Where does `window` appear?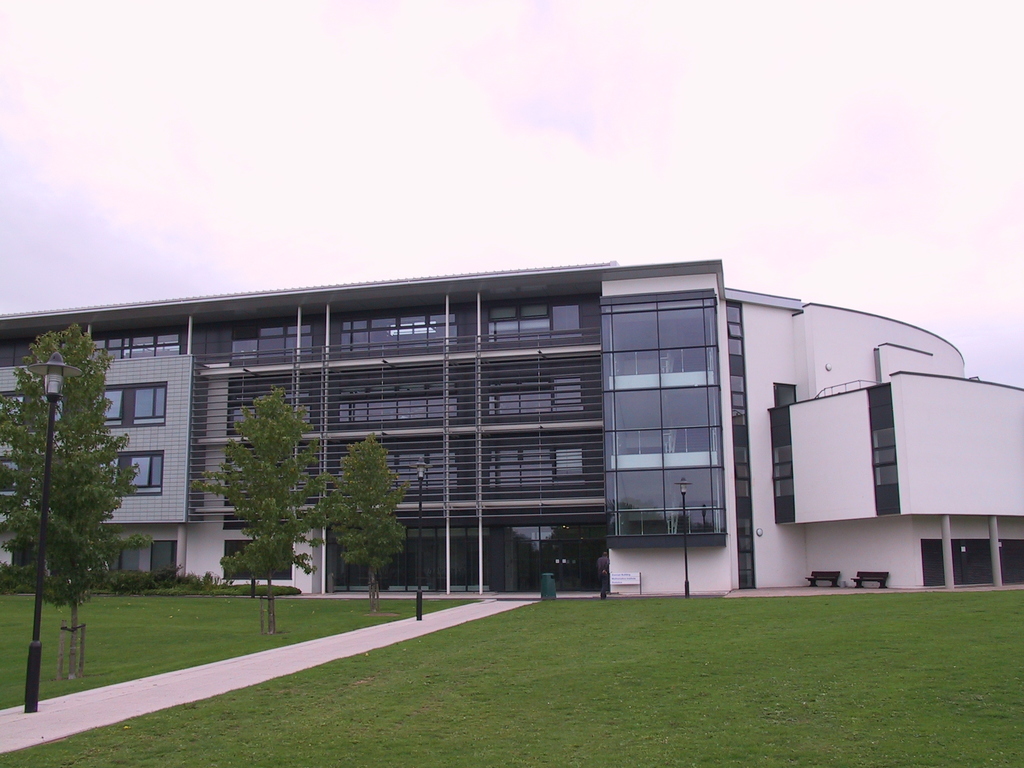
Appears at {"x1": 767, "y1": 436, "x2": 798, "y2": 509}.
